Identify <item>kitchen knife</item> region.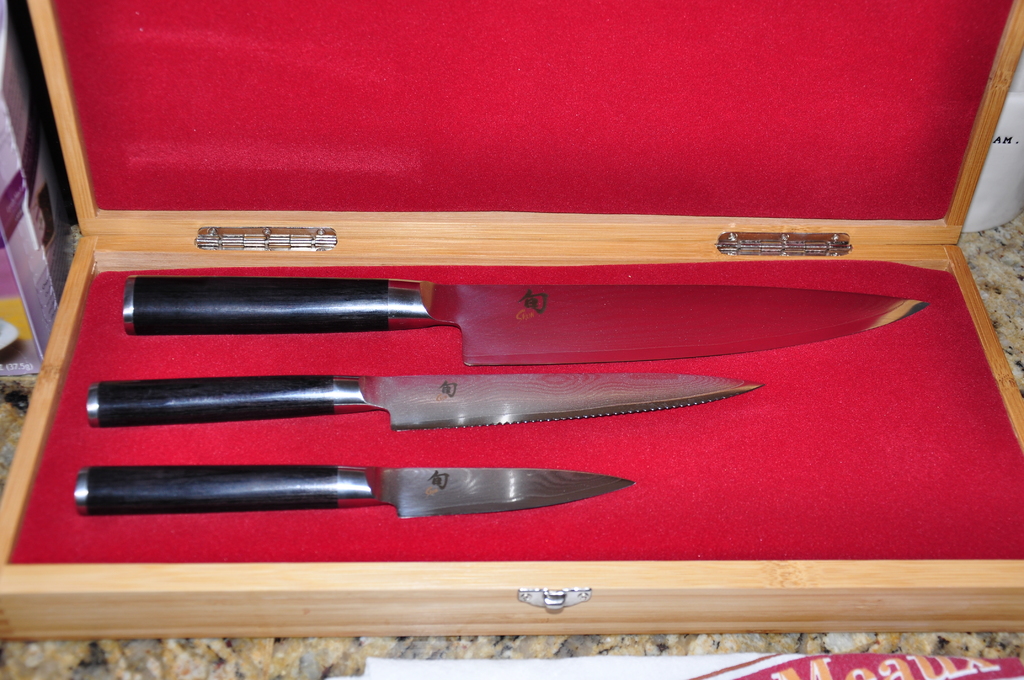
Region: locate(73, 462, 632, 522).
